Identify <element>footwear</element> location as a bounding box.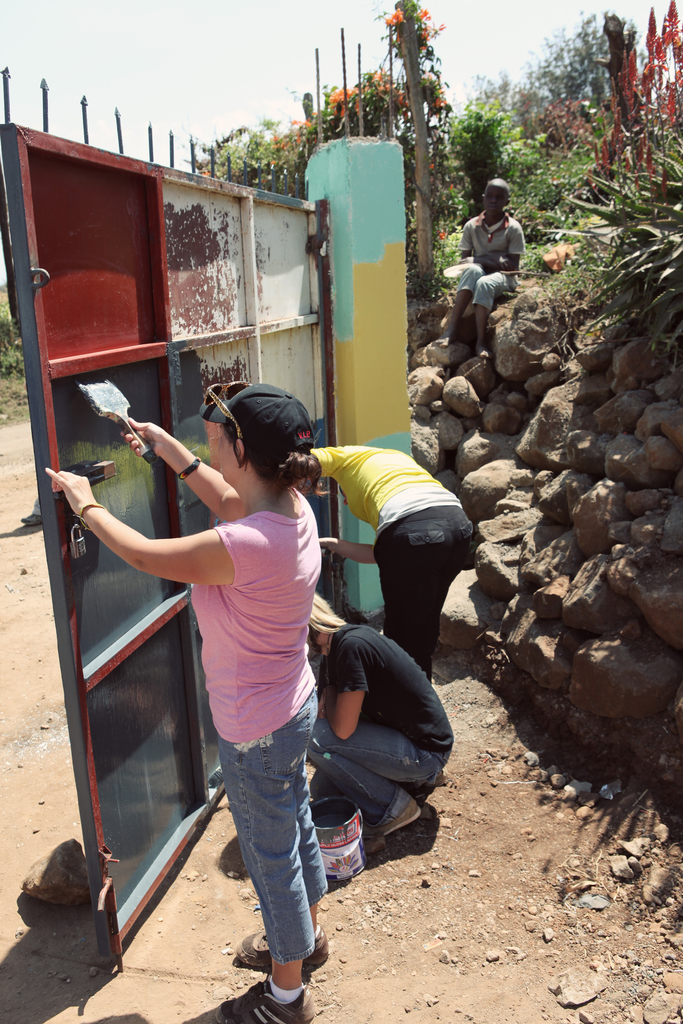
Rect(245, 918, 327, 965).
